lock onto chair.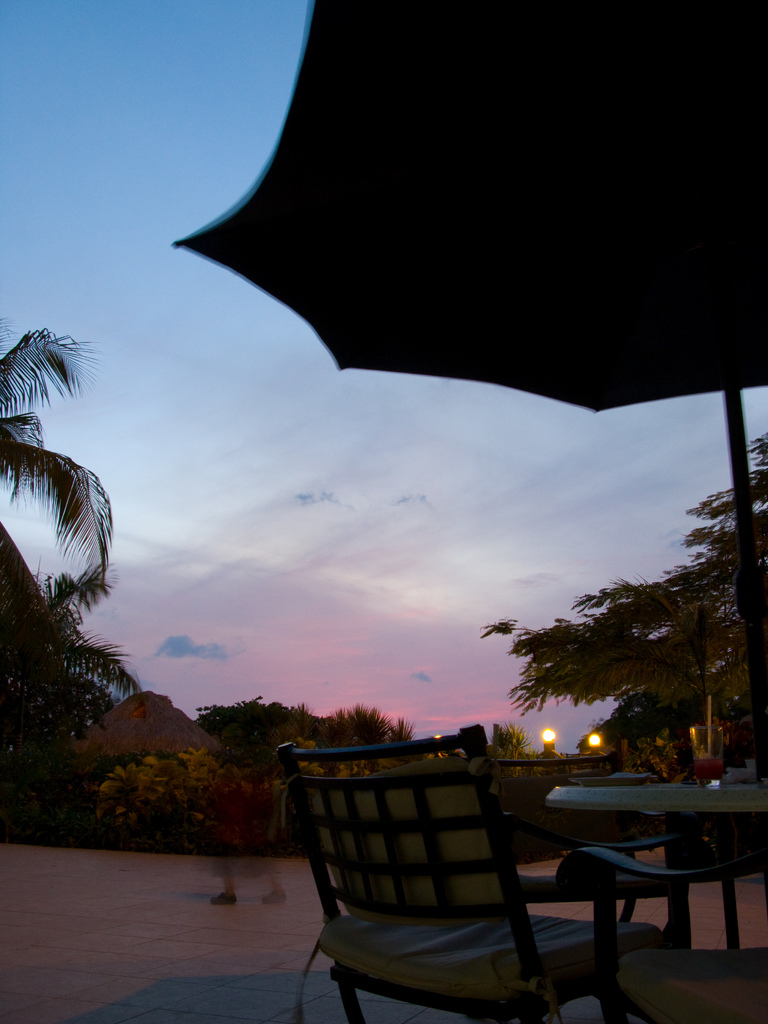
Locked: 555:847:767:1023.
